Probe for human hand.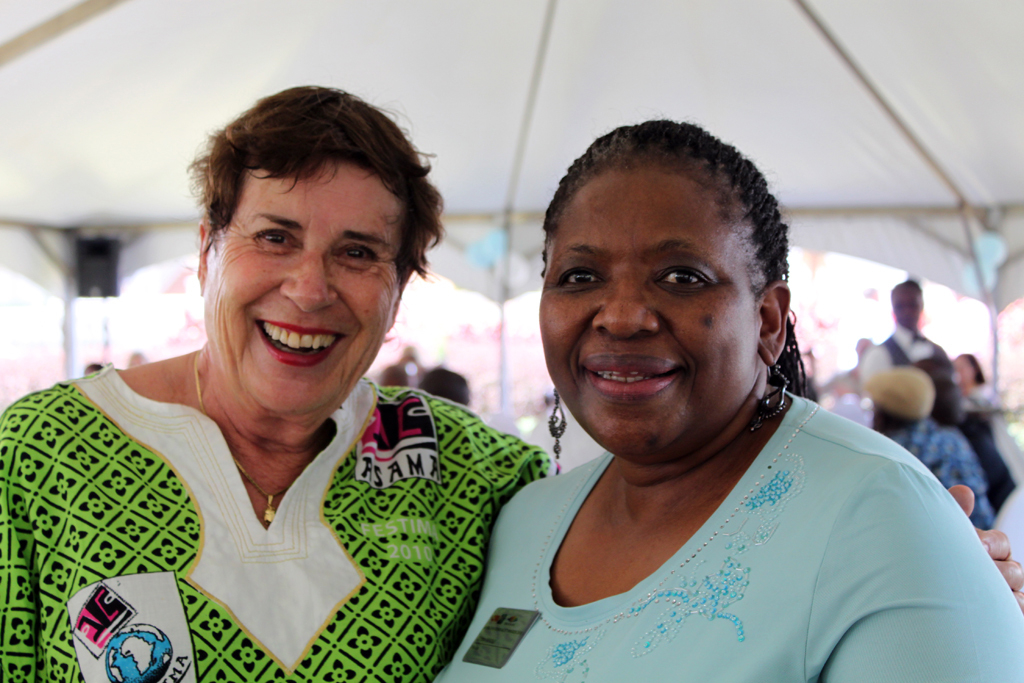
Probe result: (948, 484, 1023, 611).
